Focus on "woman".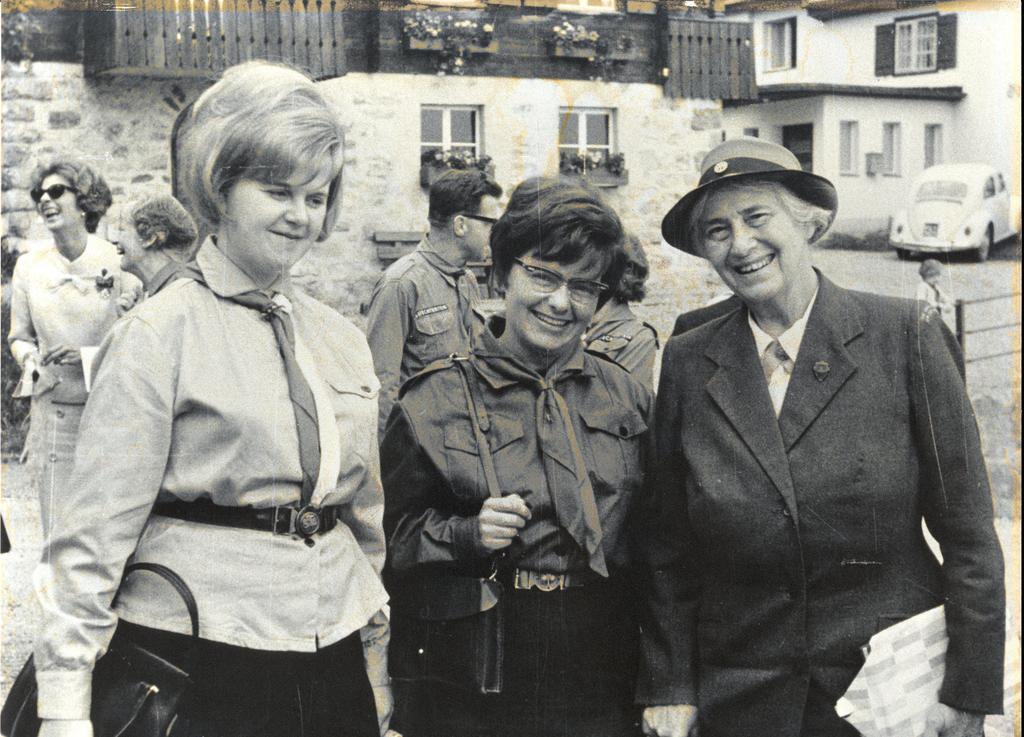
Focused at bbox=[110, 186, 209, 328].
